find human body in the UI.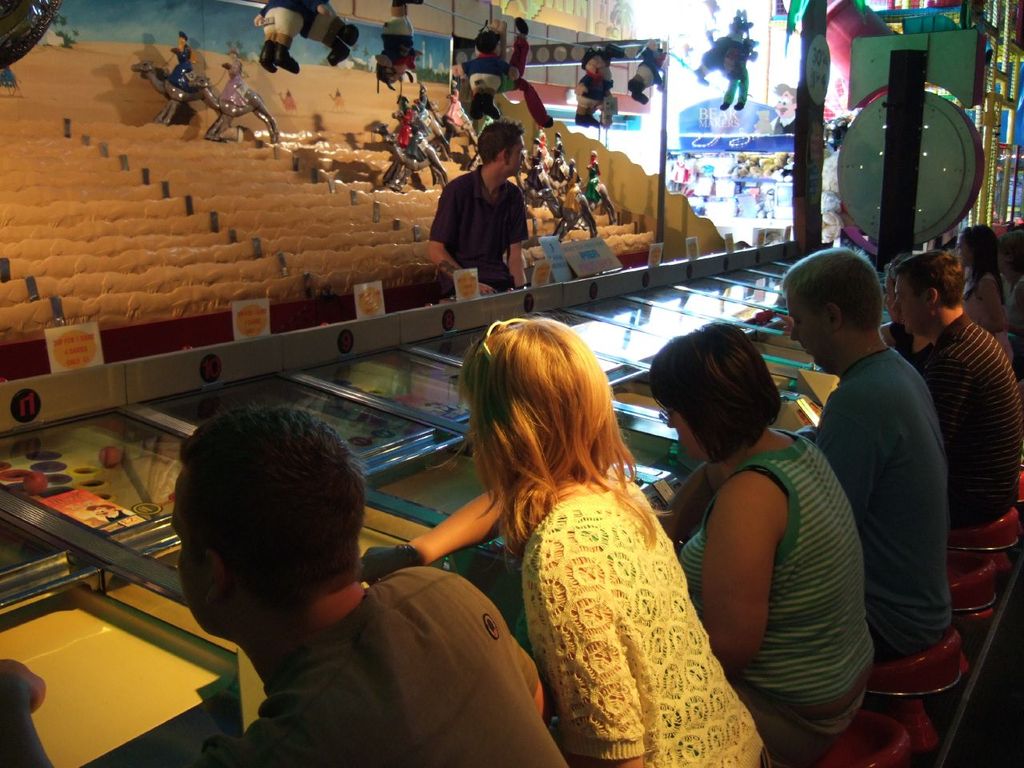
UI element at bbox(382, 338, 749, 753).
